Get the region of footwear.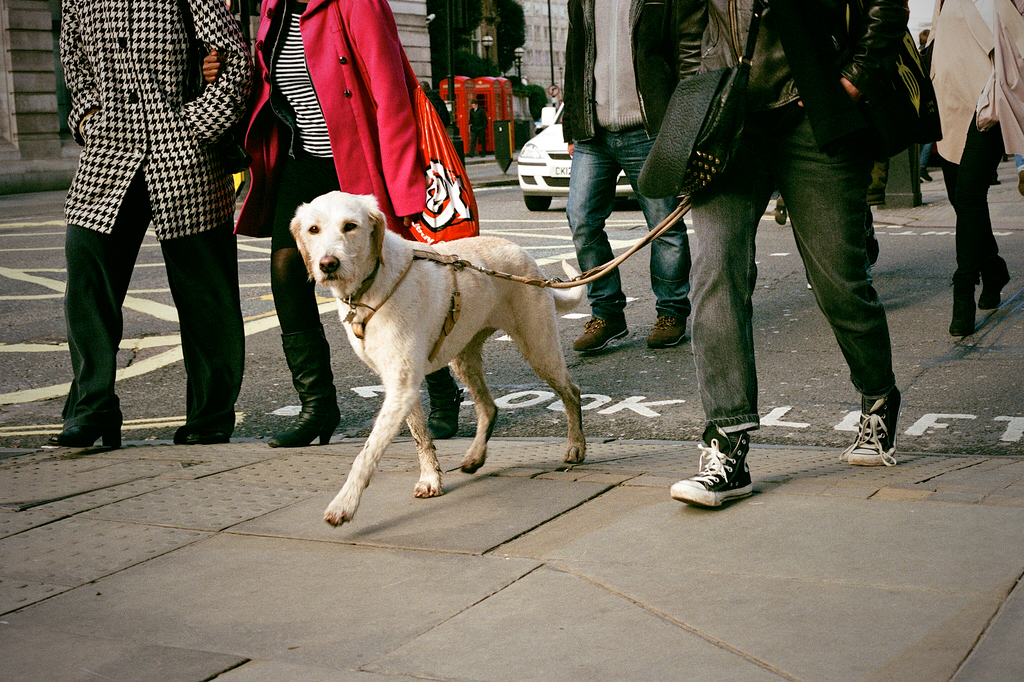
(x1=917, y1=171, x2=932, y2=184).
